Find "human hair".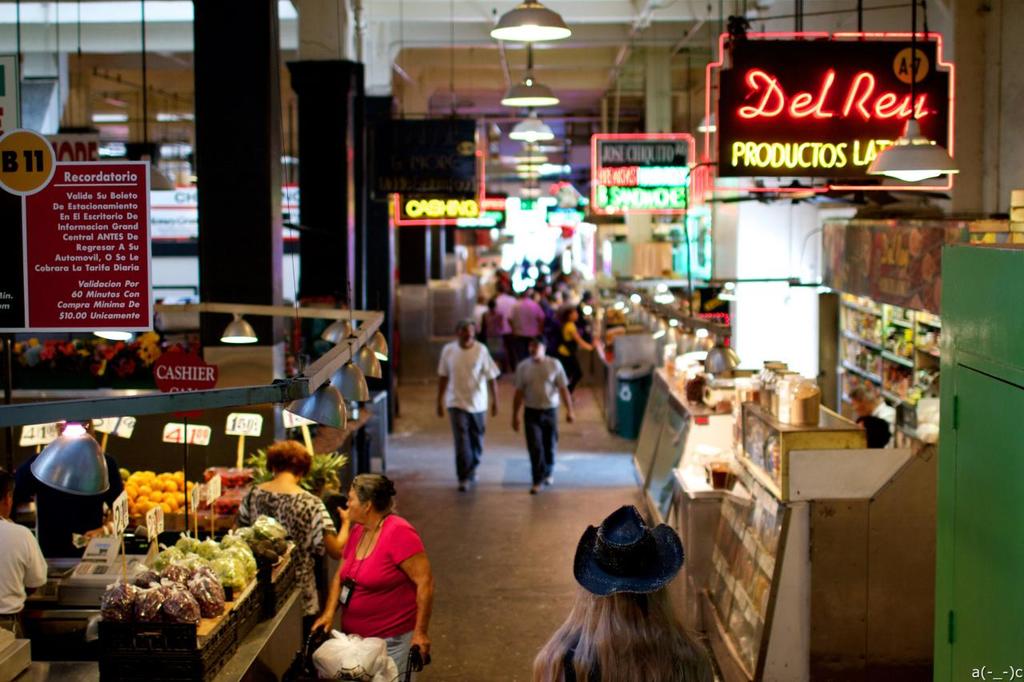
box(558, 498, 715, 666).
